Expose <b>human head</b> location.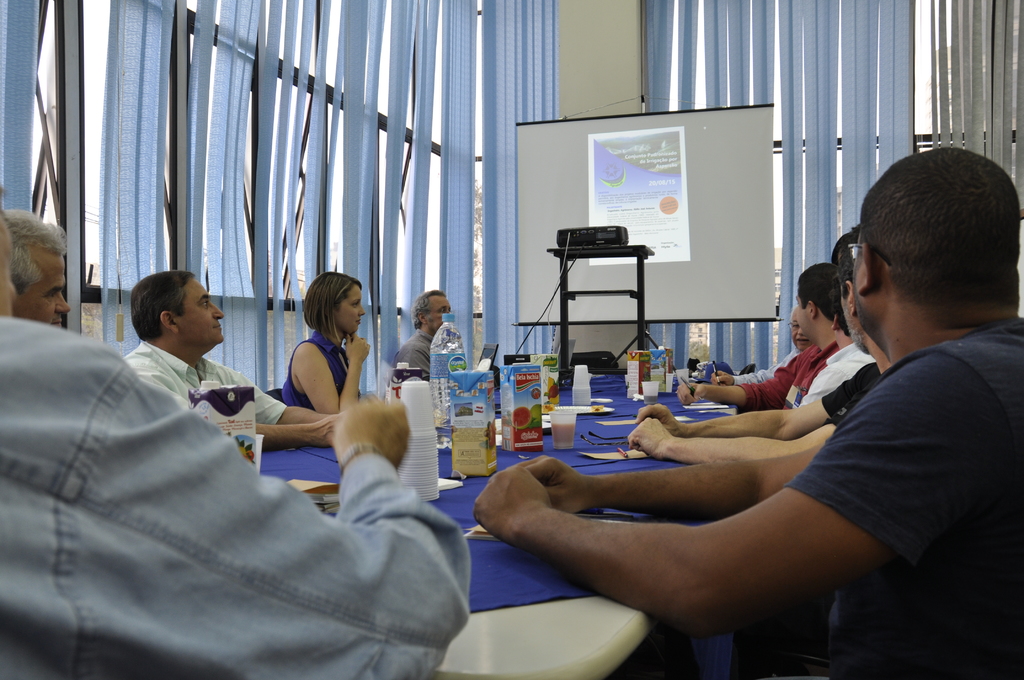
Exposed at (786, 309, 811, 351).
